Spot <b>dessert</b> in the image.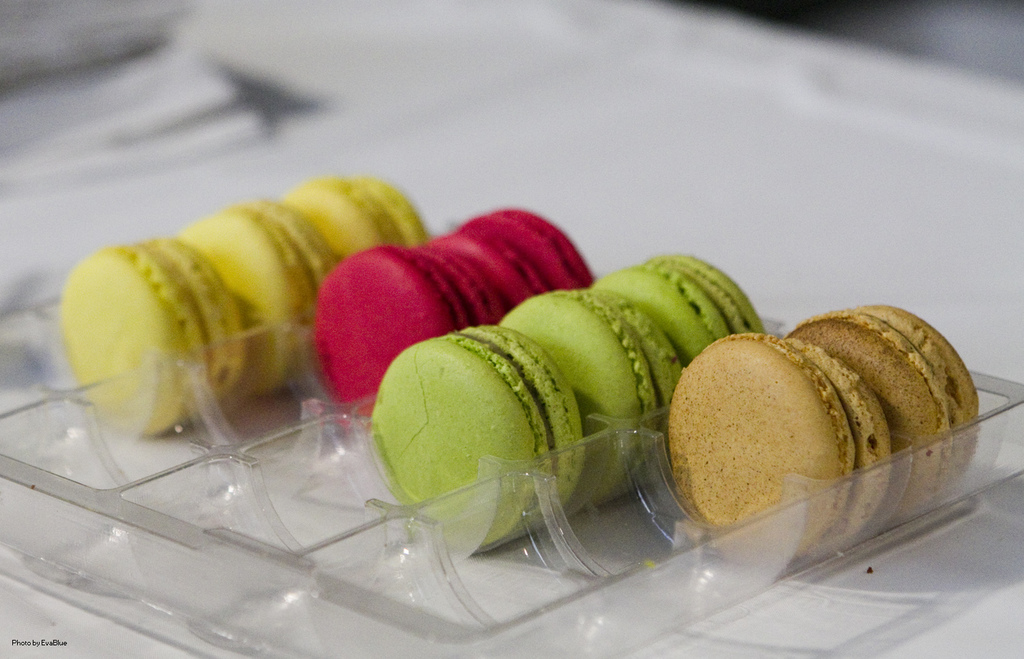
<b>dessert</b> found at {"x1": 488, "y1": 285, "x2": 693, "y2": 500}.
